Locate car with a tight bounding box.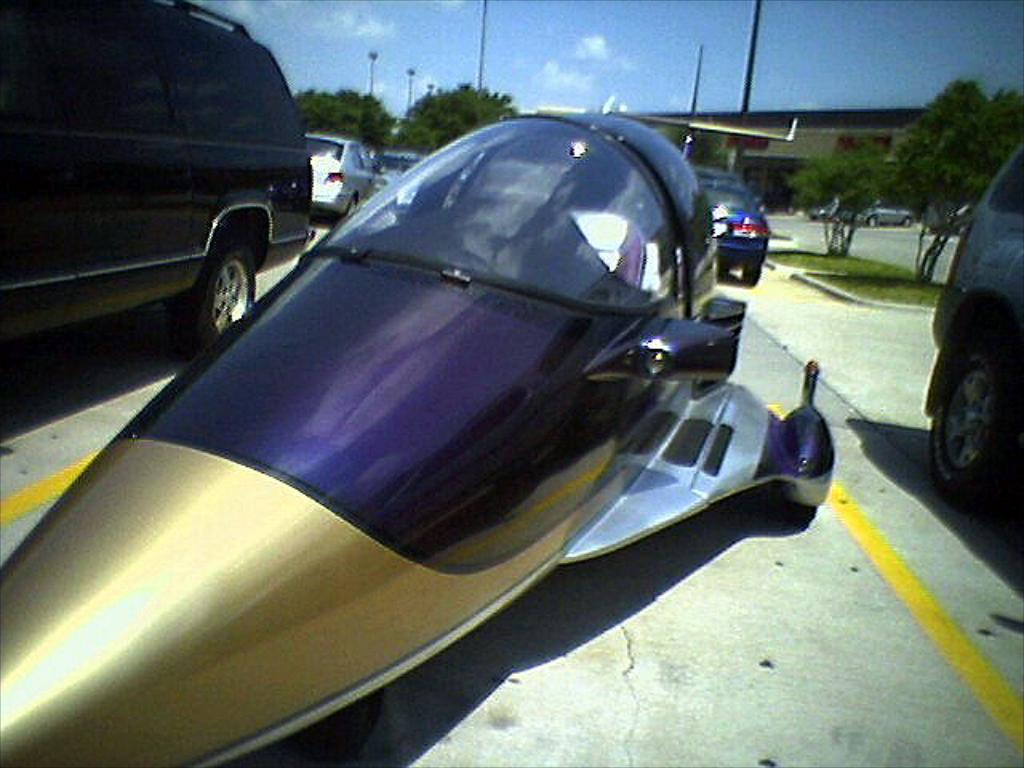
[304, 130, 371, 226].
